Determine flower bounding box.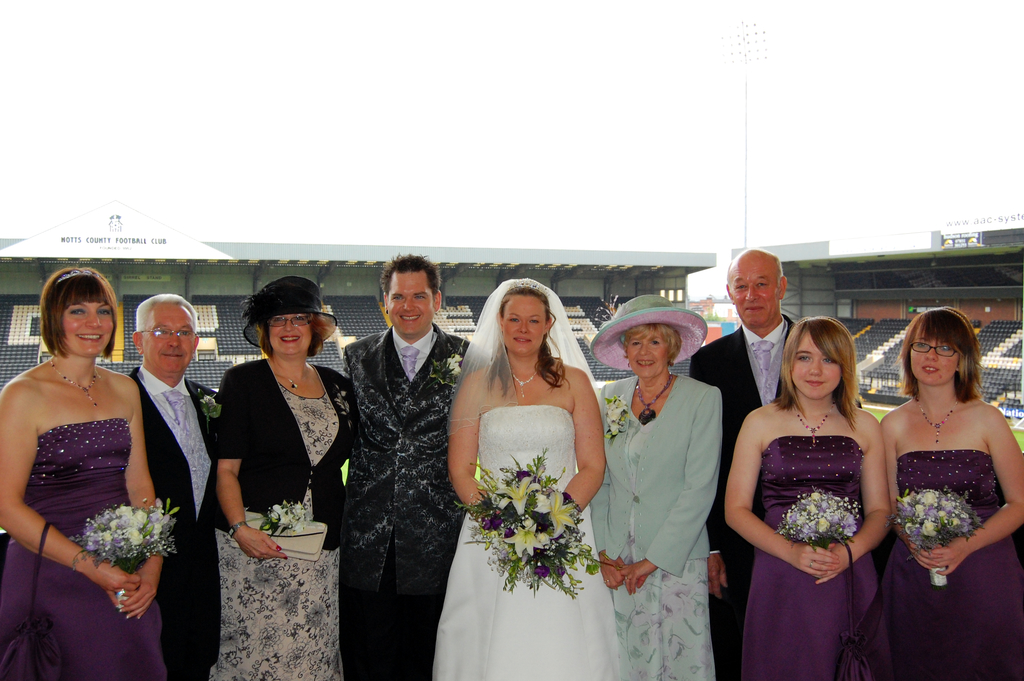
Determined: Rect(491, 477, 534, 519).
